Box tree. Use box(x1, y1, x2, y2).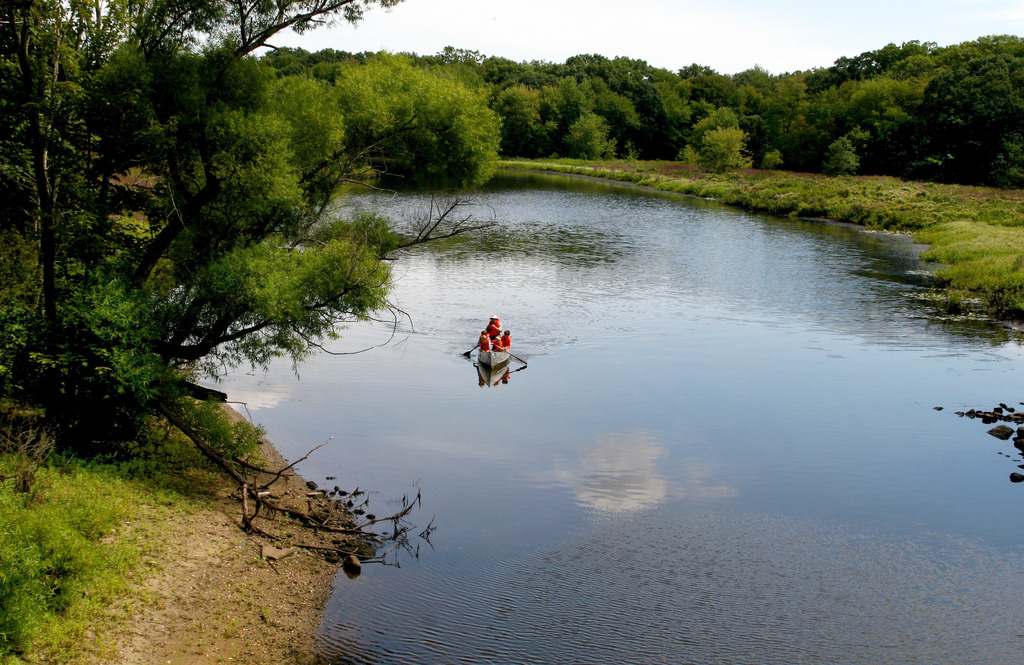
box(0, 0, 410, 465).
